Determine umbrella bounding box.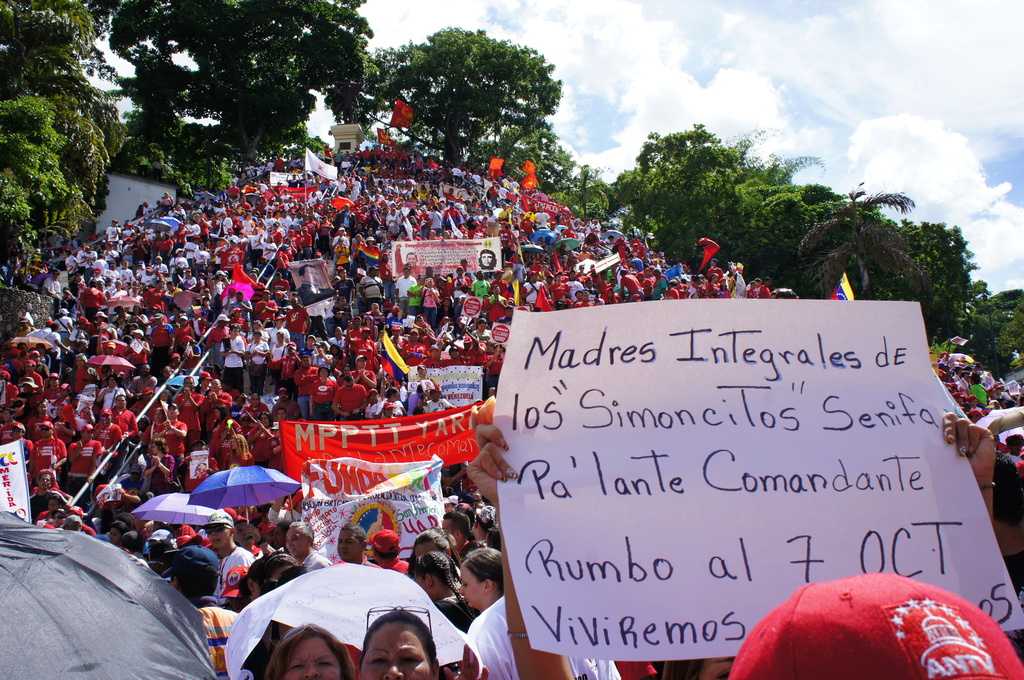
Determined: region(519, 242, 543, 257).
